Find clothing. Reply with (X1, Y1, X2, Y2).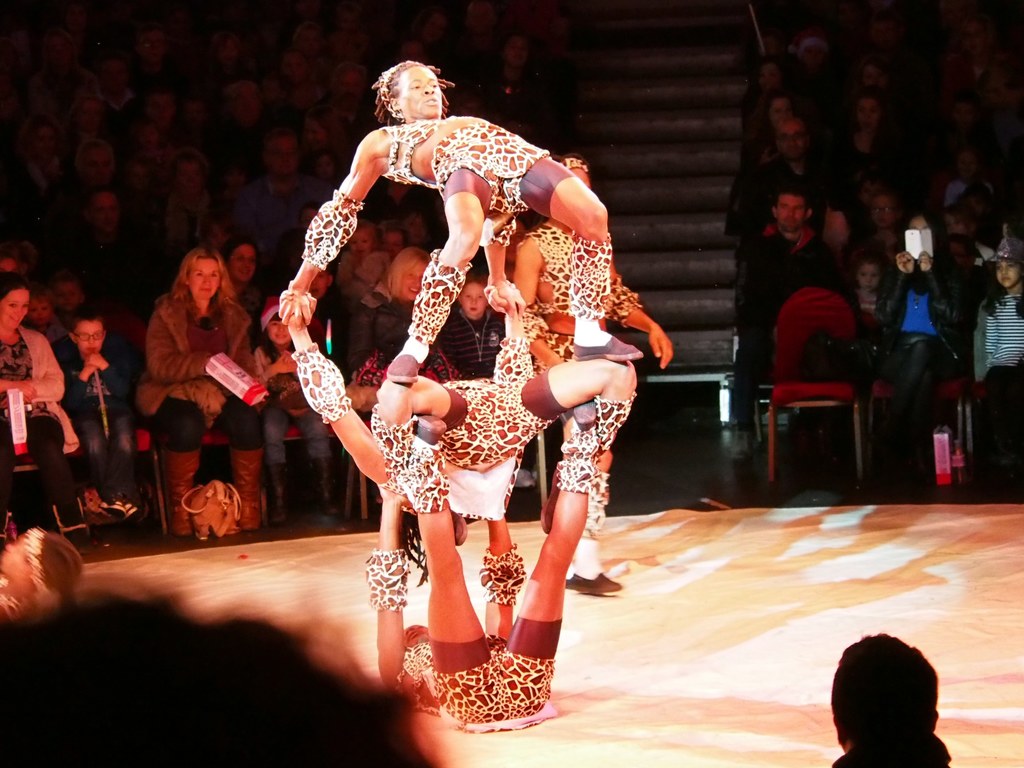
(63, 358, 138, 509).
